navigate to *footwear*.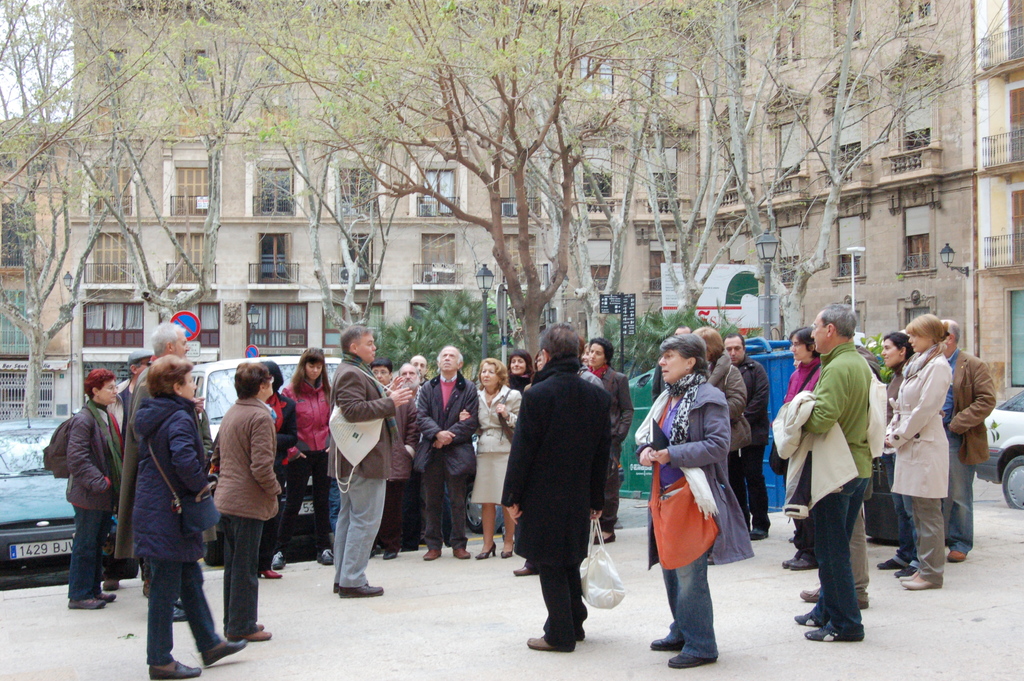
Navigation target: 950 555 968 562.
